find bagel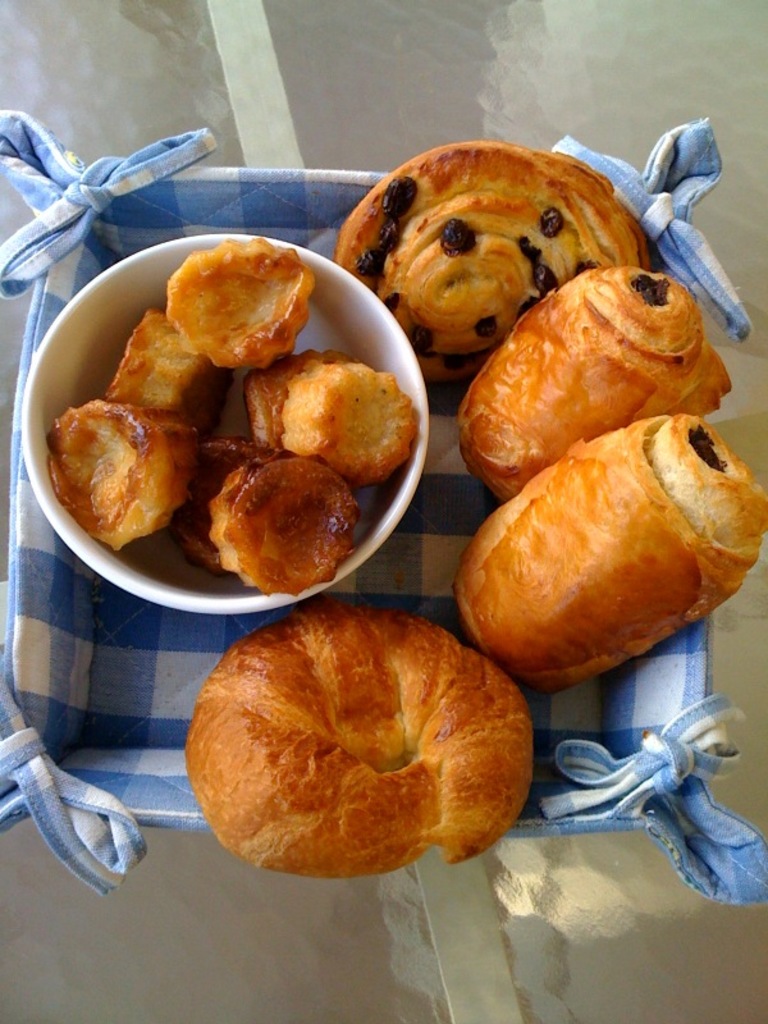
pyautogui.locateOnScreen(468, 269, 737, 498)
